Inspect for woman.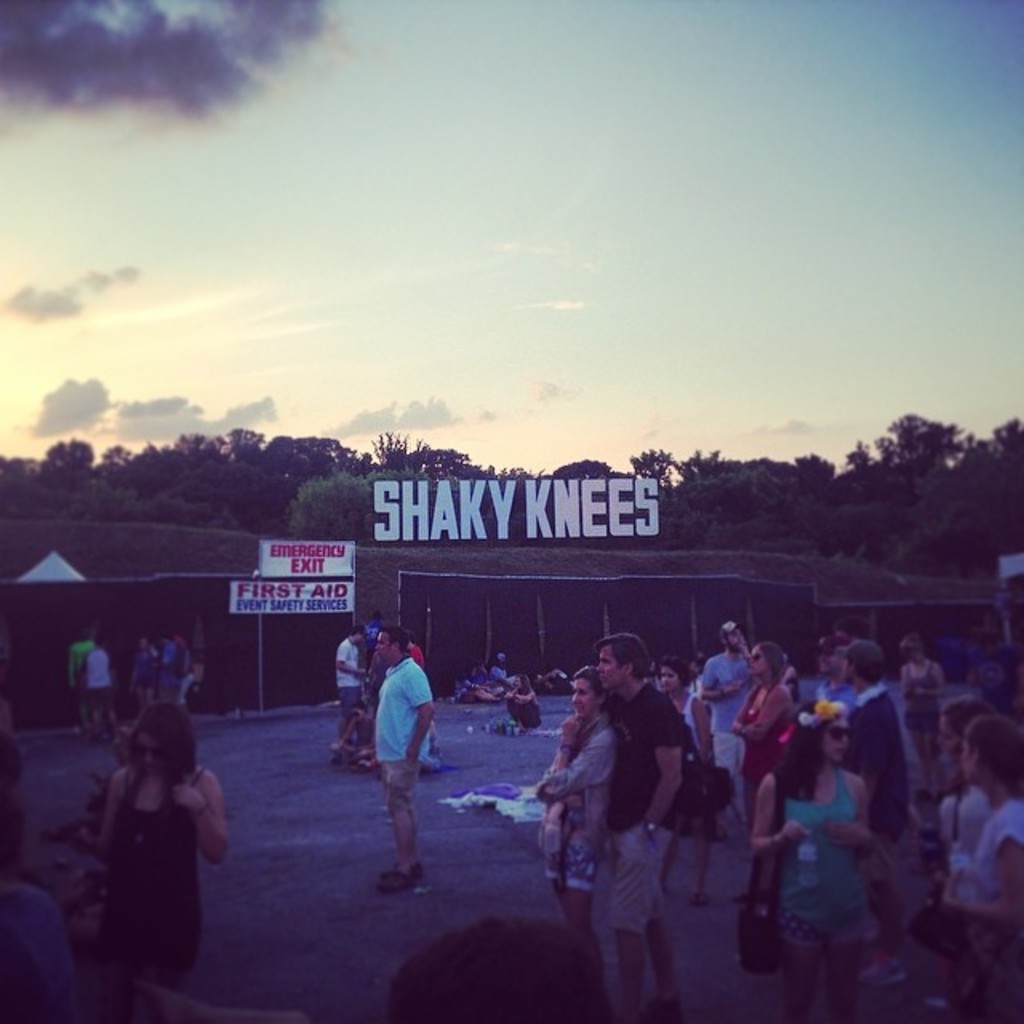
Inspection: box=[750, 698, 882, 1022].
